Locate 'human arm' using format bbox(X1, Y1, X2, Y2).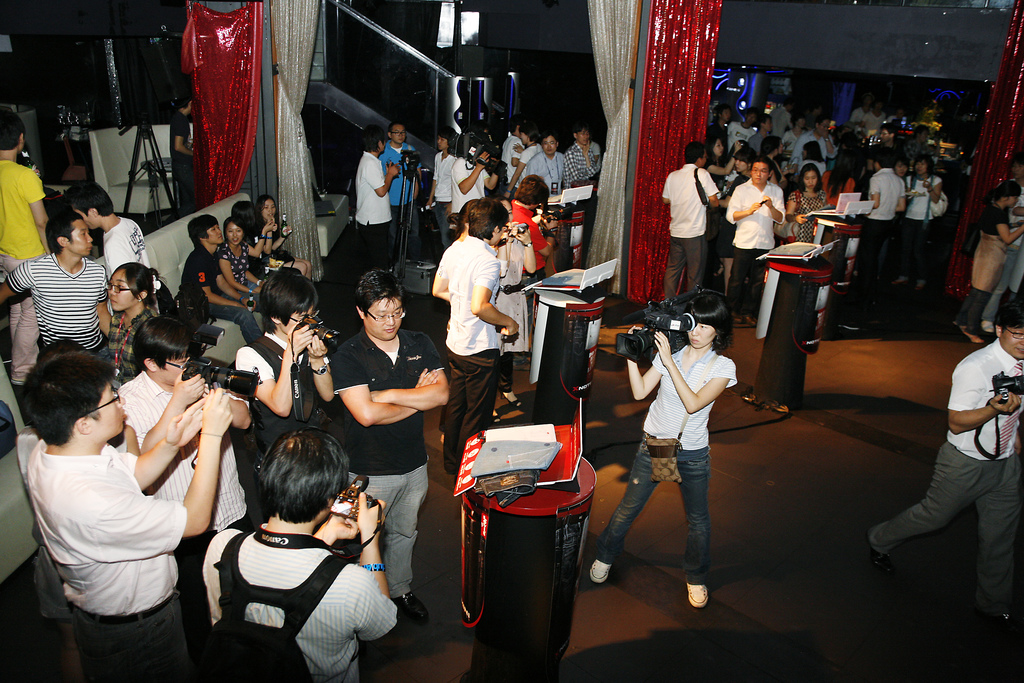
bbox(473, 251, 522, 345).
